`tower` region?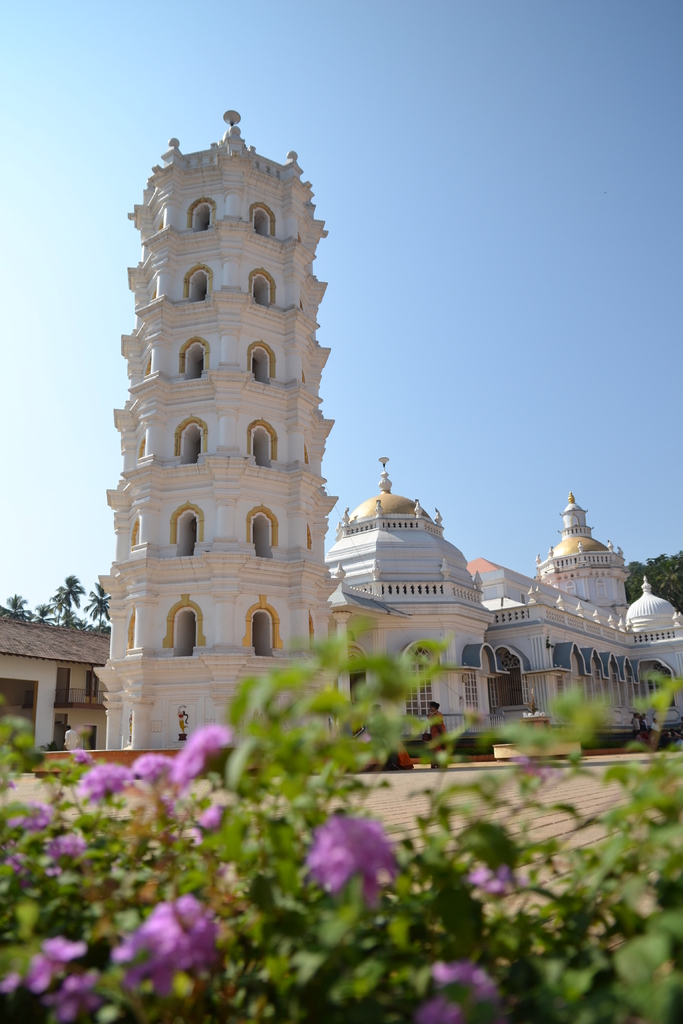
<bbox>81, 95, 365, 719</bbox>
